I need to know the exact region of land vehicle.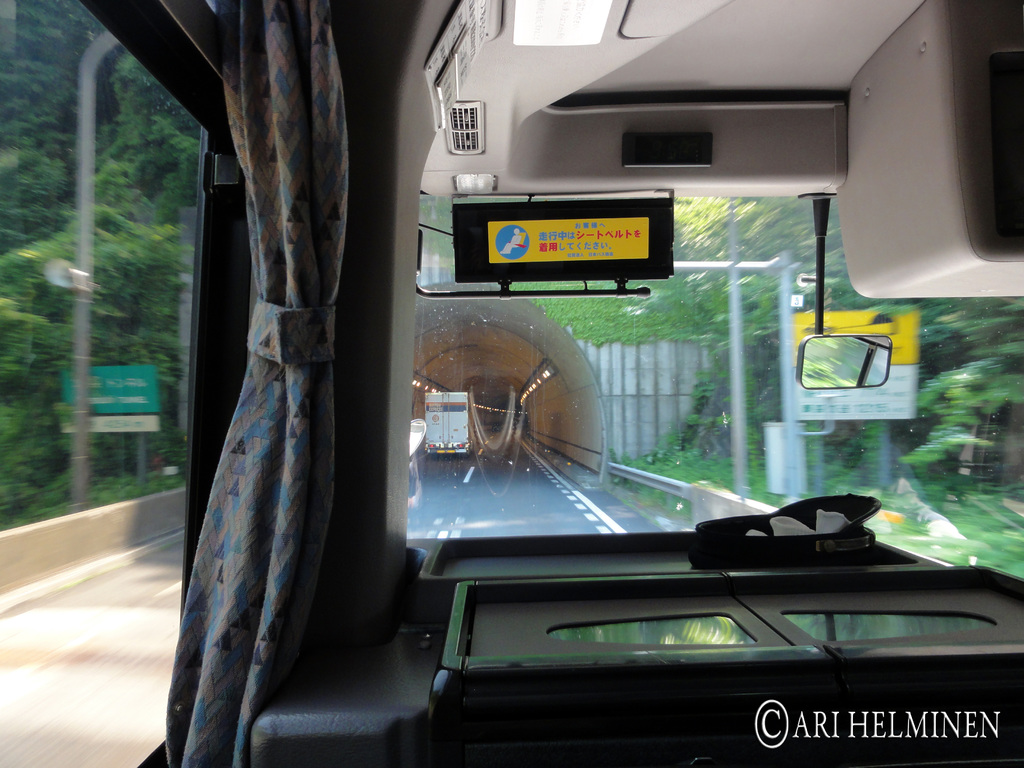
Region: (left=422, top=388, right=471, bottom=458).
